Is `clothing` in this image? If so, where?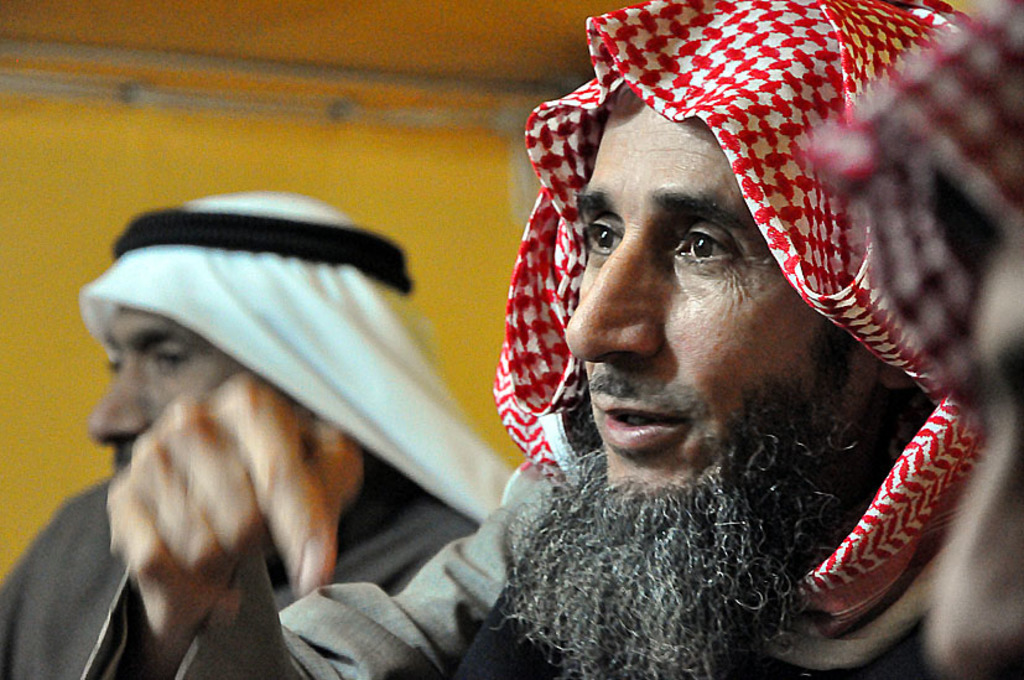
Yes, at 74, 390, 1023, 679.
